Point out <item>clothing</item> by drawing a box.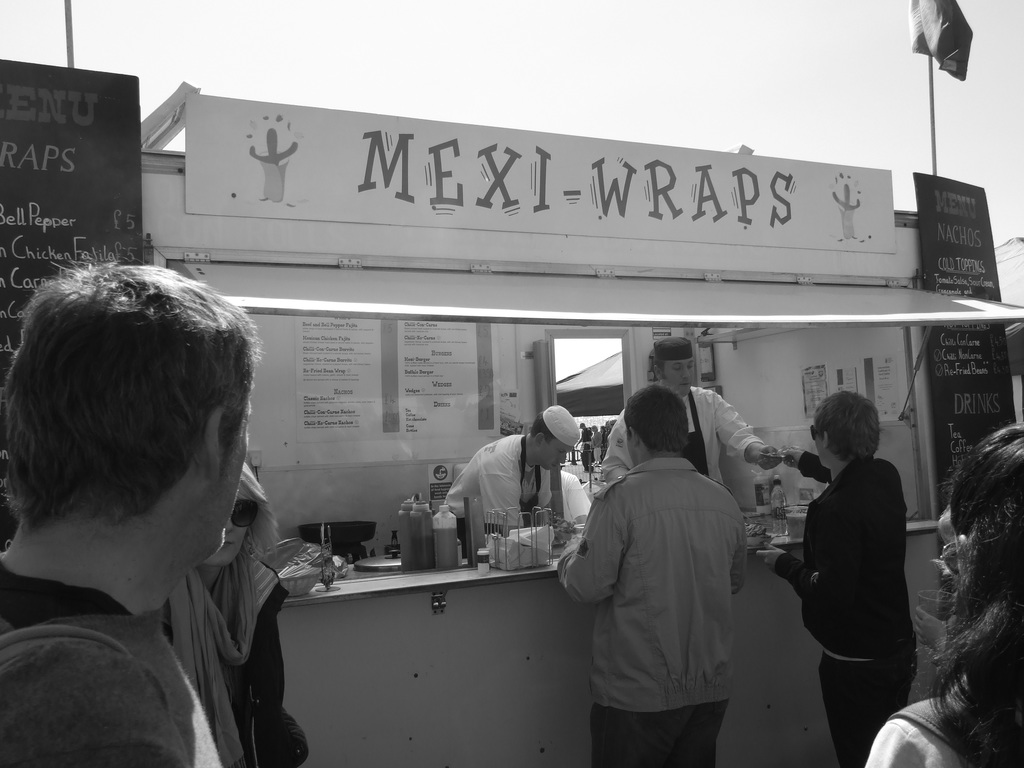
rect(824, 643, 912, 767).
